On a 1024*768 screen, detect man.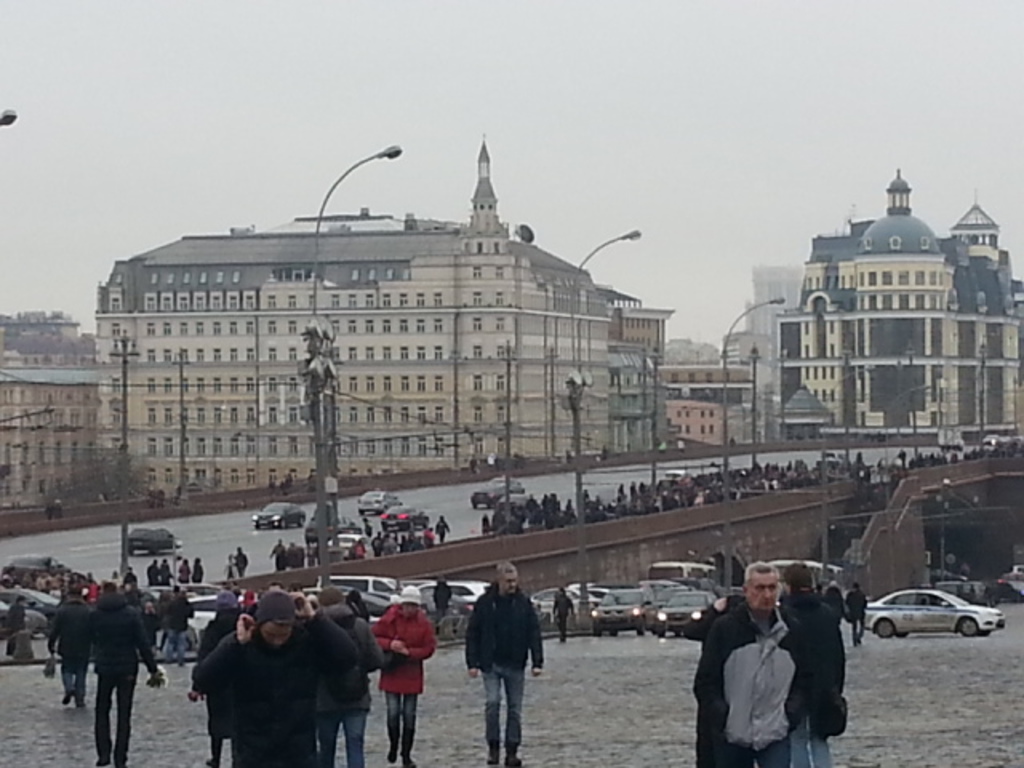
<region>142, 560, 160, 590</region>.
